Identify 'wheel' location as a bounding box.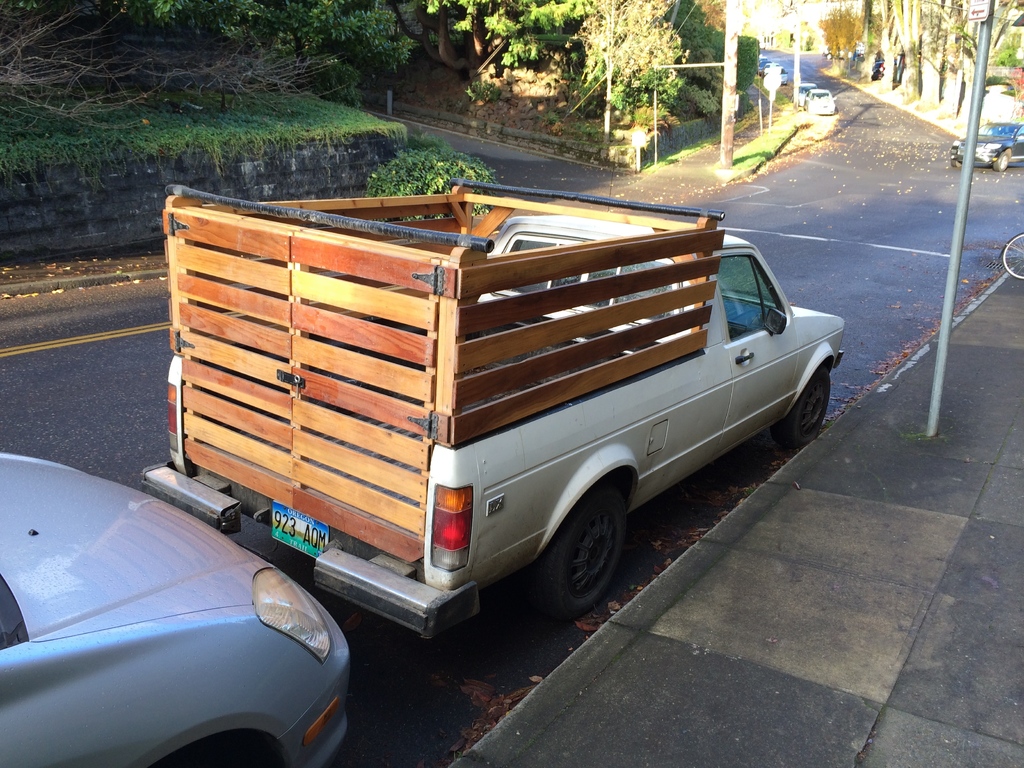
select_region(533, 472, 643, 614).
